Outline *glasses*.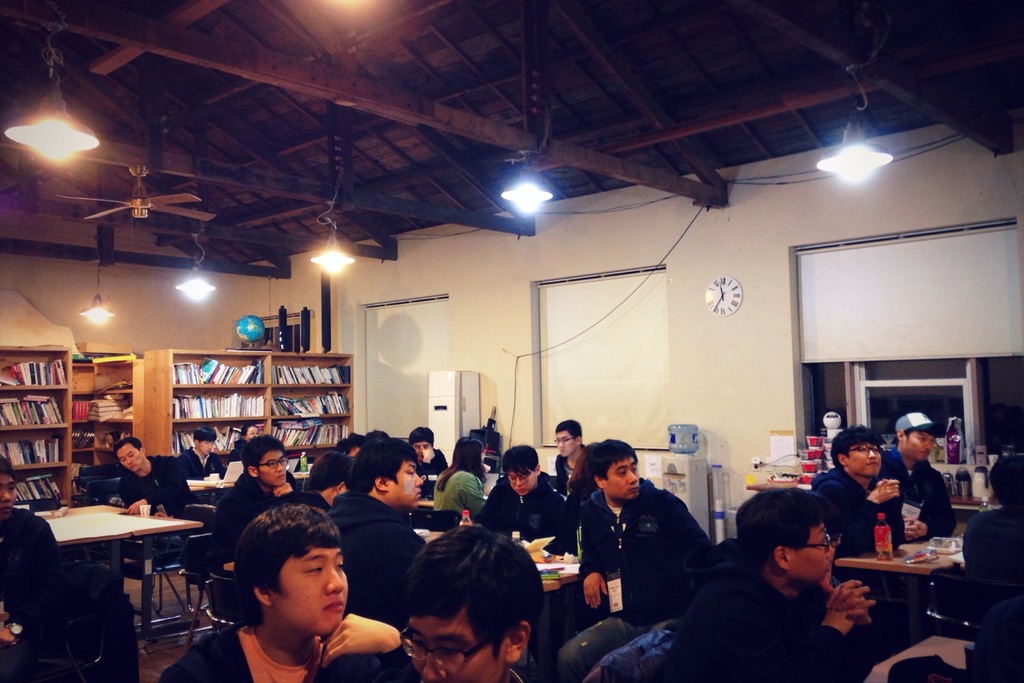
Outline: Rect(396, 613, 518, 670).
